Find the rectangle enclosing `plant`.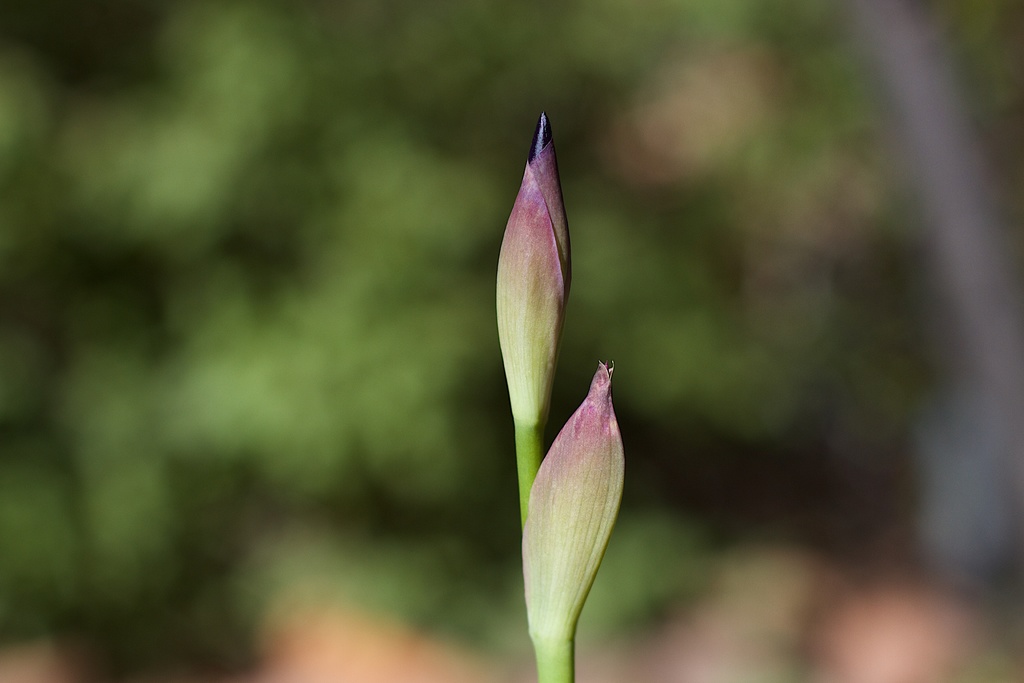
(left=509, top=109, right=635, bottom=682).
